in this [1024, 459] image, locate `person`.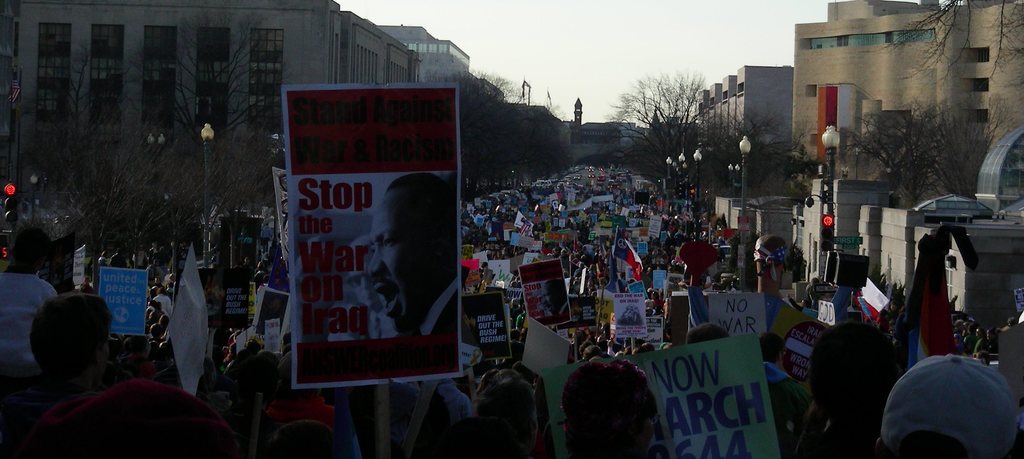
Bounding box: (x1=0, y1=291, x2=113, y2=458).
